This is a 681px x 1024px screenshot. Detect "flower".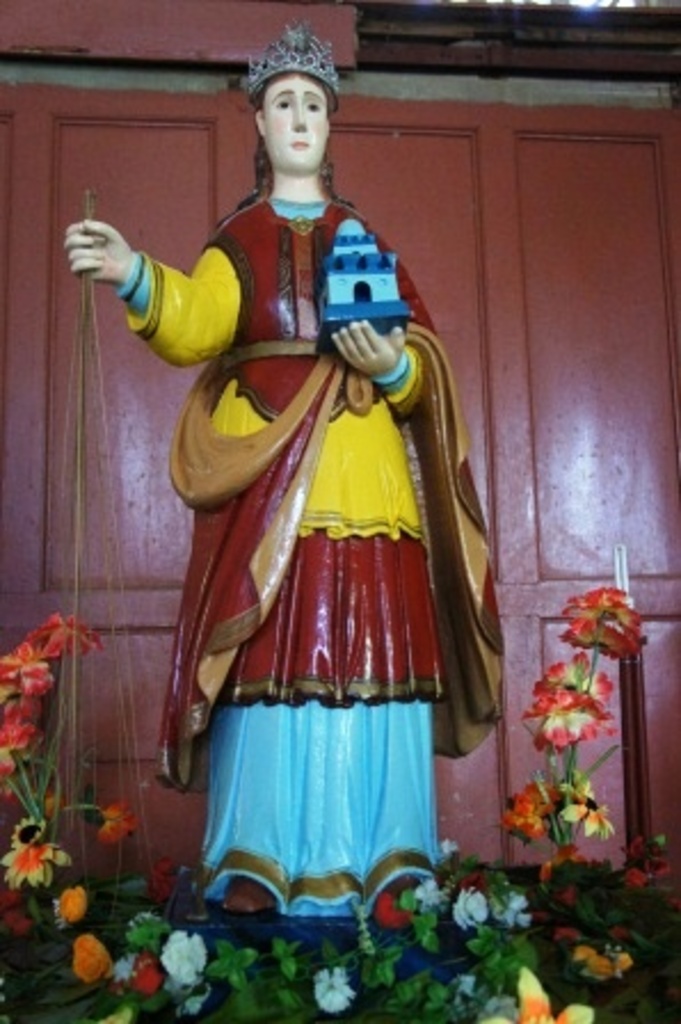
<box>110,951,135,985</box>.
